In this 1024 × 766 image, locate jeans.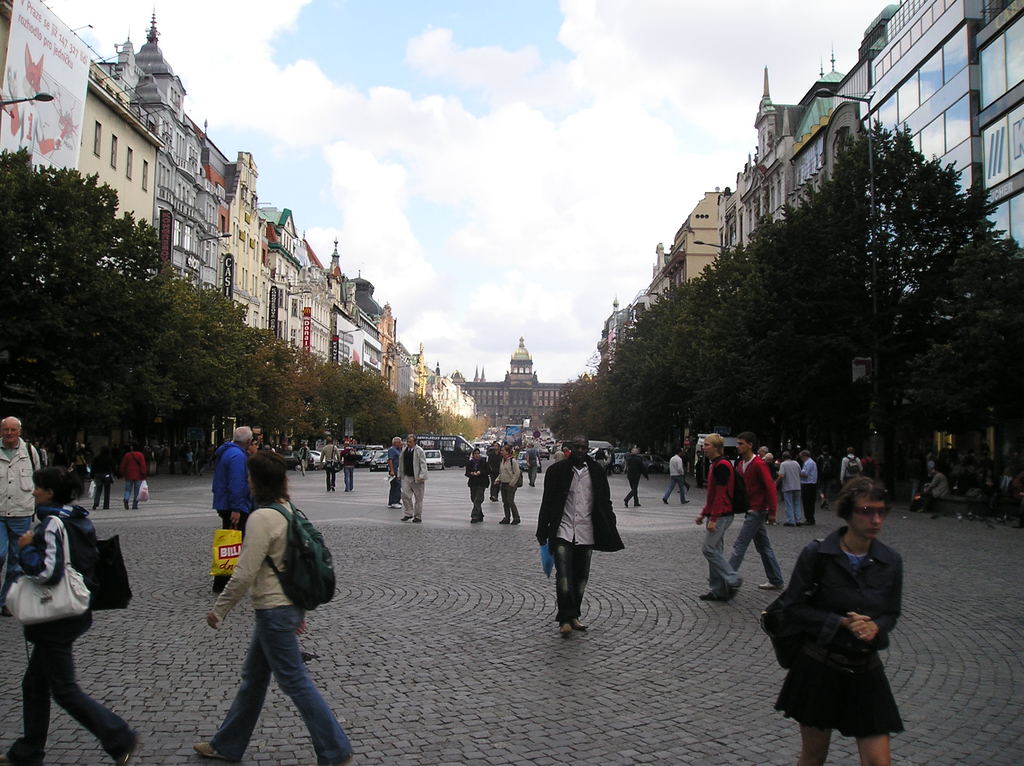
Bounding box: 704, 519, 732, 589.
